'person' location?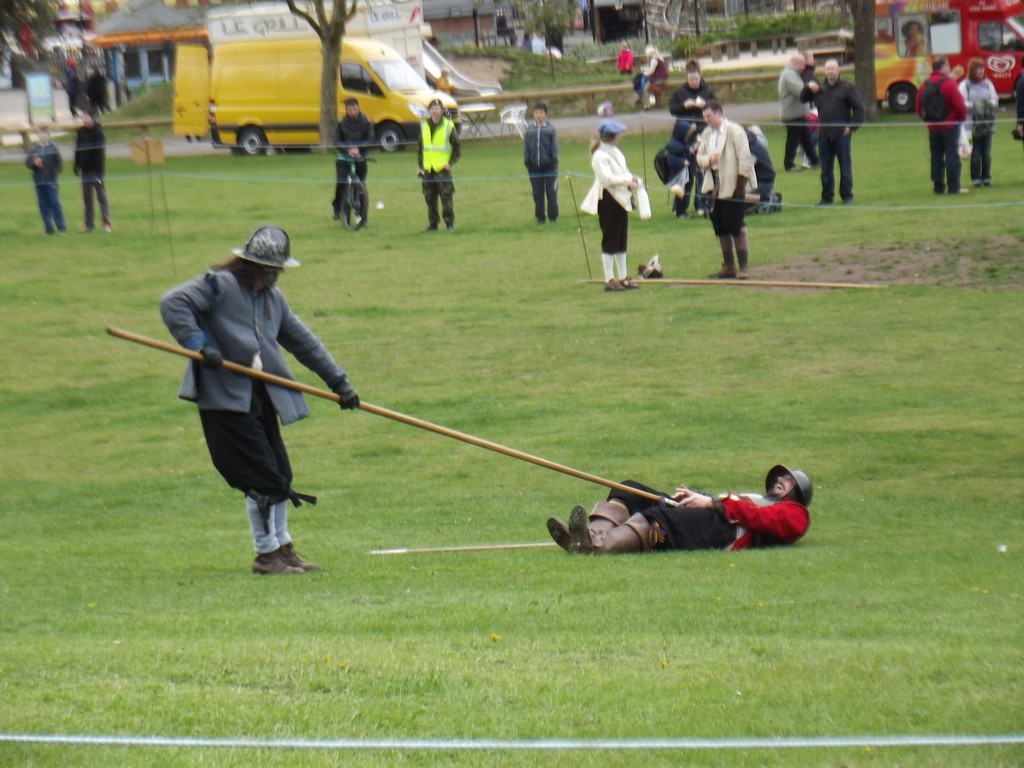
x1=693 y1=101 x2=759 y2=282
